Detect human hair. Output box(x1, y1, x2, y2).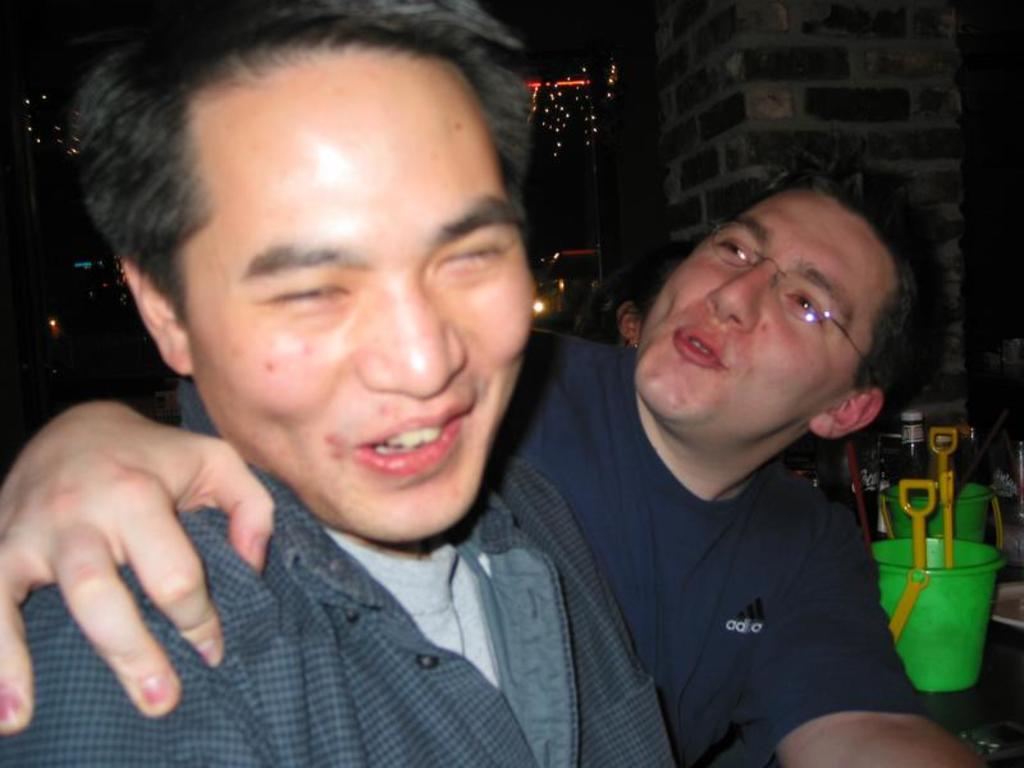
box(570, 246, 682, 346).
